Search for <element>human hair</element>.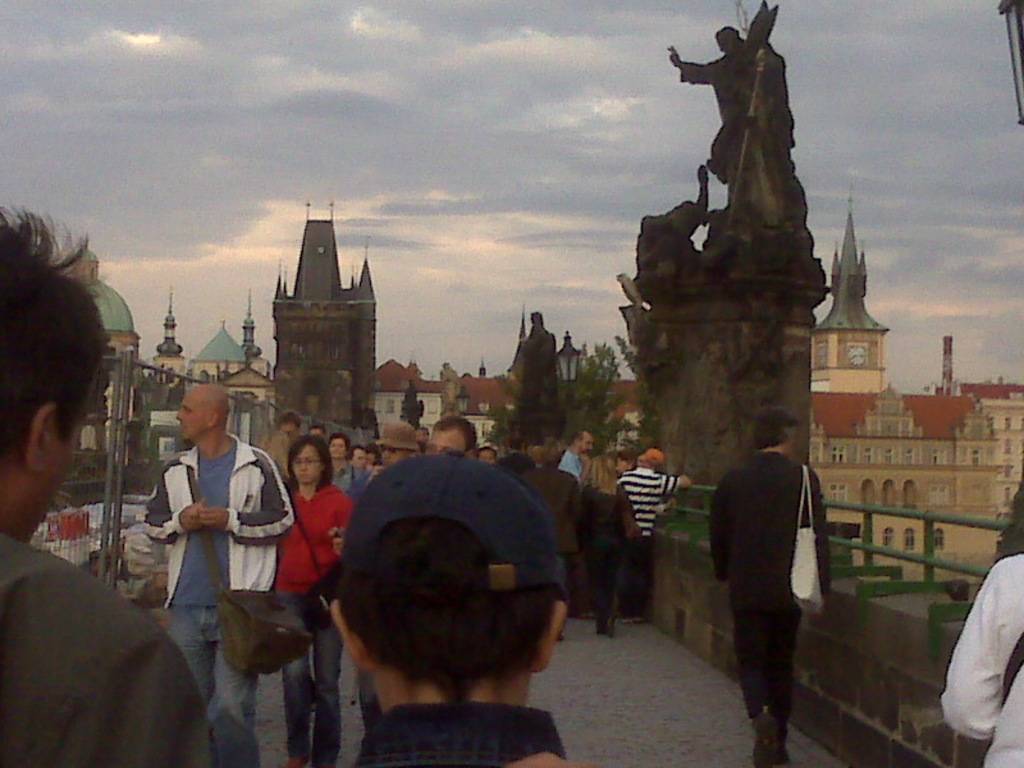
Found at {"x1": 754, "y1": 401, "x2": 801, "y2": 448}.
